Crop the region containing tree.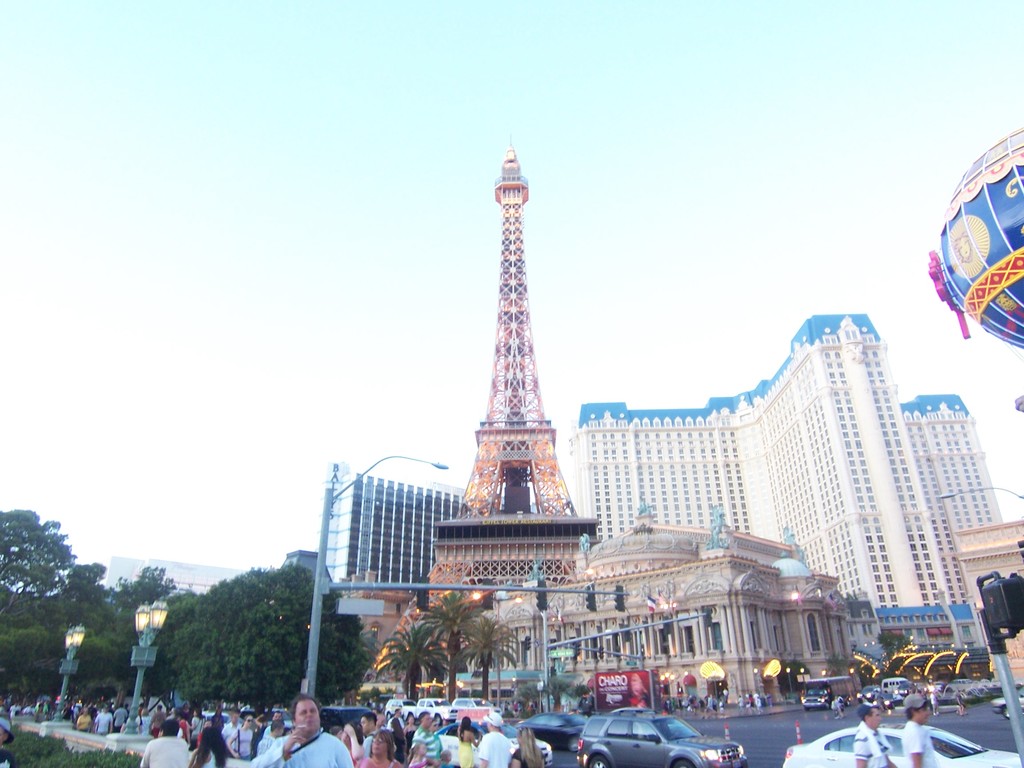
Crop region: 6 513 83 668.
